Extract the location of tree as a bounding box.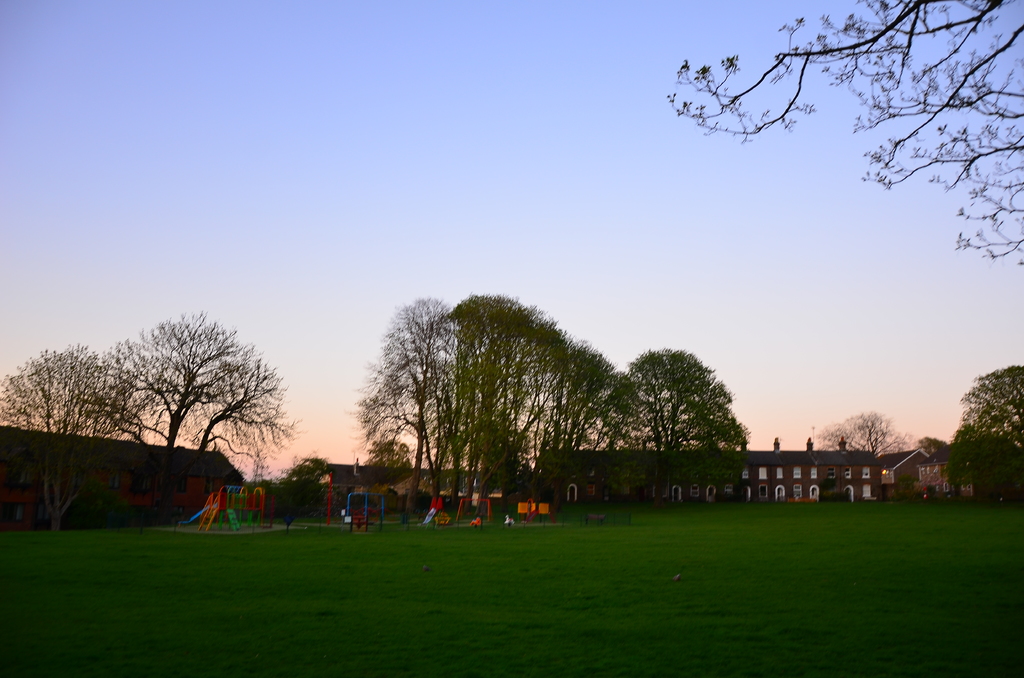
BBox(518, 340, 645, 505).
